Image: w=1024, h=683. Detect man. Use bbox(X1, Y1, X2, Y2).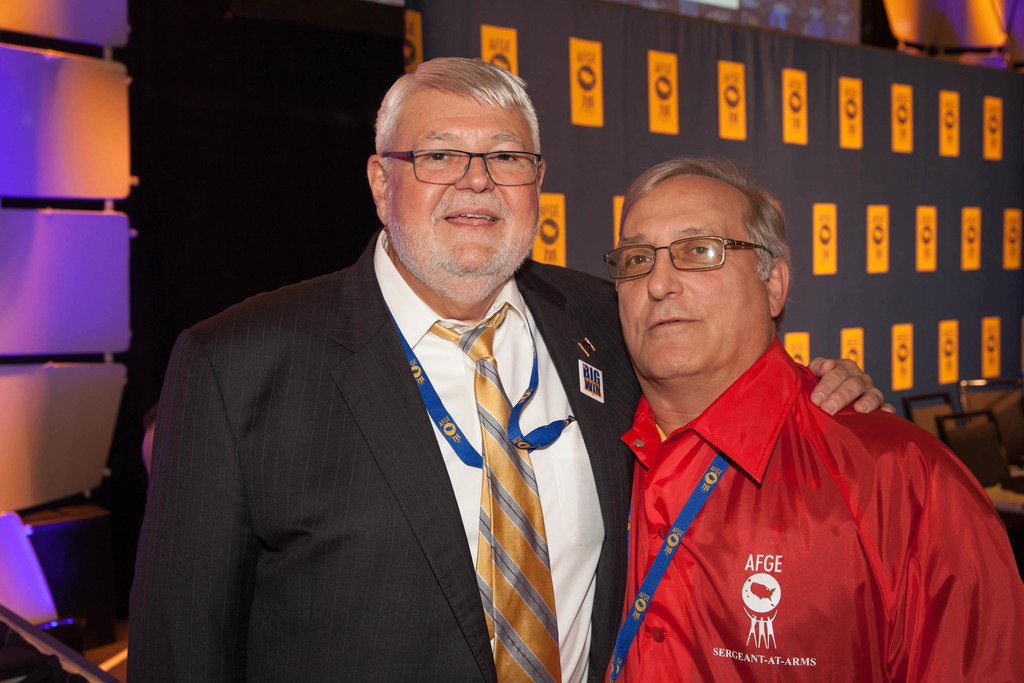
bbox(129, 56, 897, 682).
